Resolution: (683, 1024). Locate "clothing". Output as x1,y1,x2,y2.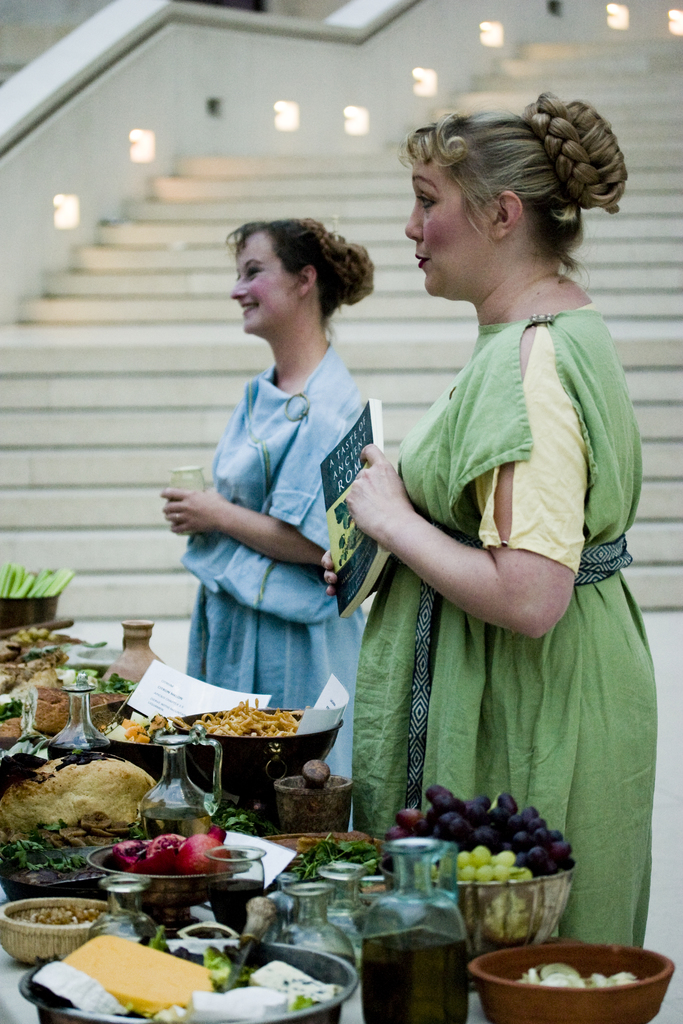
169,301,402,733.
